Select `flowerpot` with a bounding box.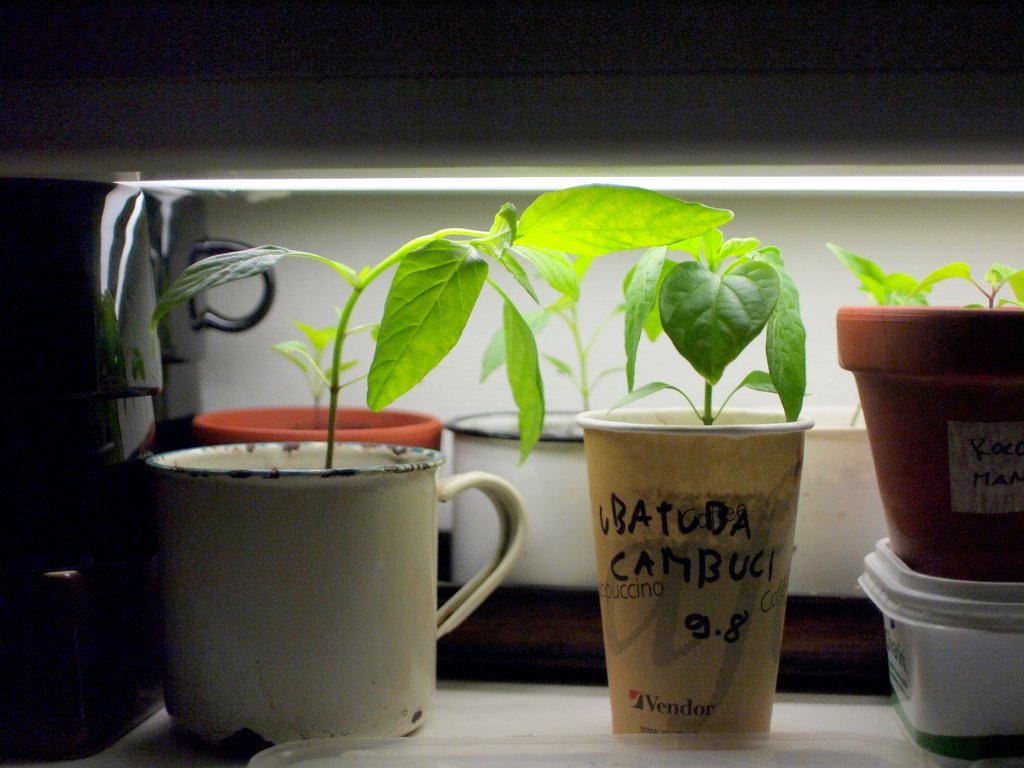
x1=445 y1=403 x2=598 y2=589.
